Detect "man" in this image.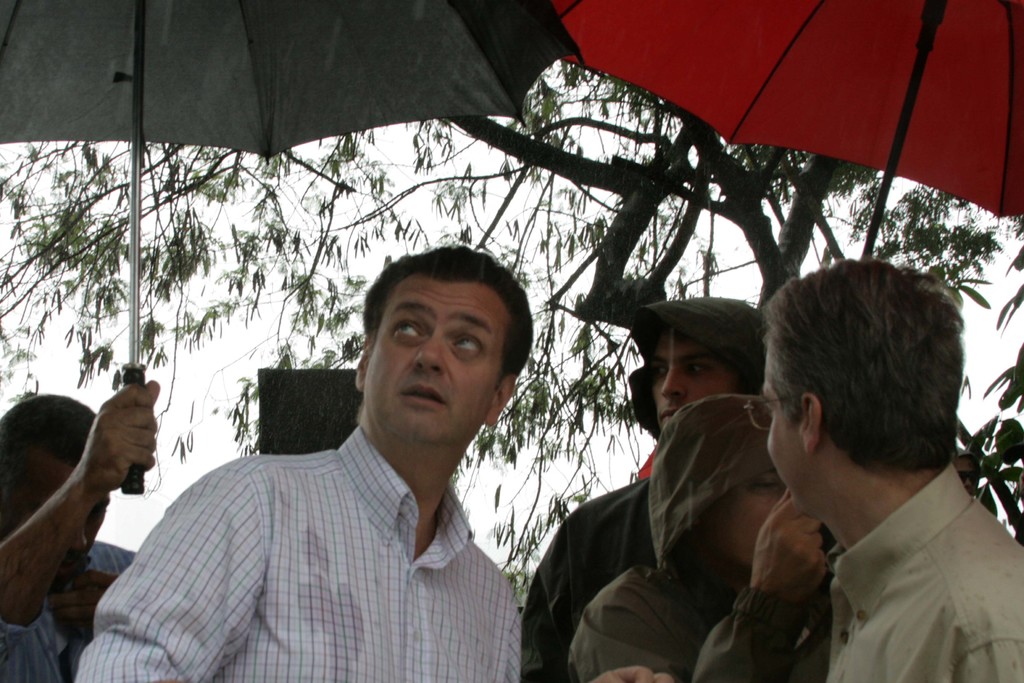
Detection: pyautogui.locateOnScreen(570, 394, 827, 682).
